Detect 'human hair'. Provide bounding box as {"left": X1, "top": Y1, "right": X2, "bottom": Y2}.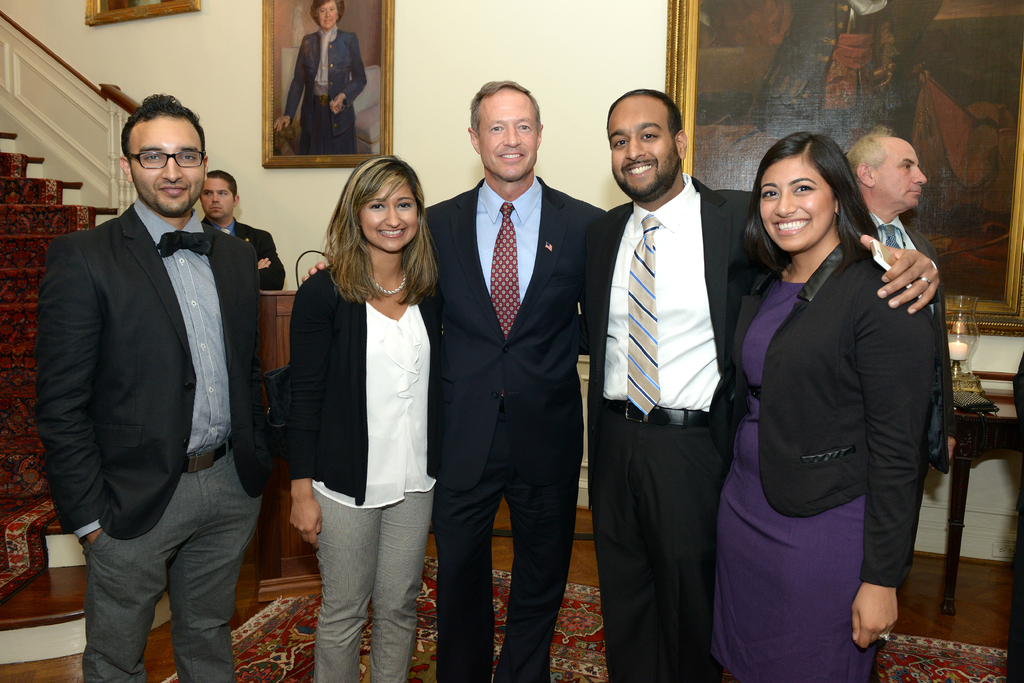
{"left": 308, "top": 0, "right": 343, "bottom": 23}.
